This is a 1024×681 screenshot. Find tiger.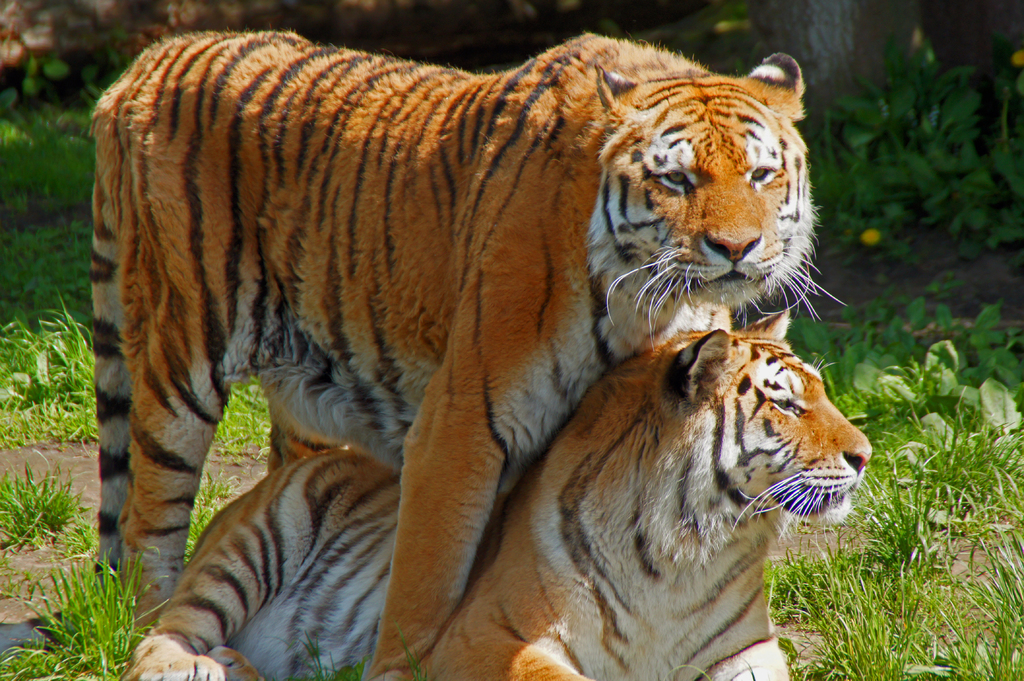
Bounding box: [124, 309, 868, 680].
